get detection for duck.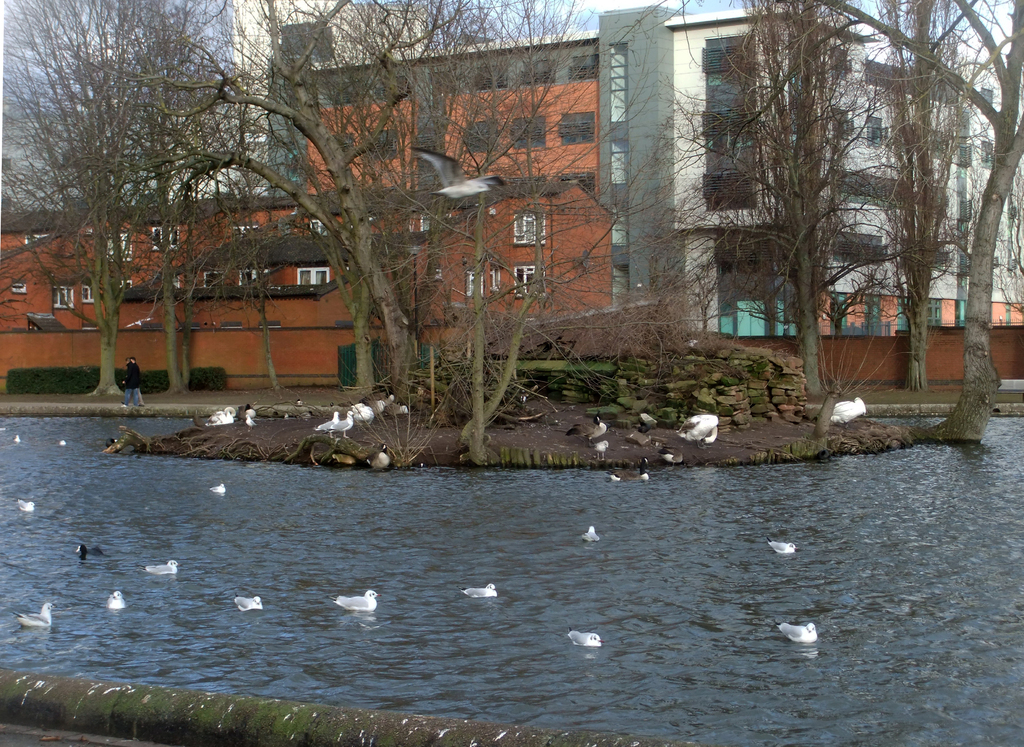
Detection: x1=580, y1=520, x2=607, y2=544.
